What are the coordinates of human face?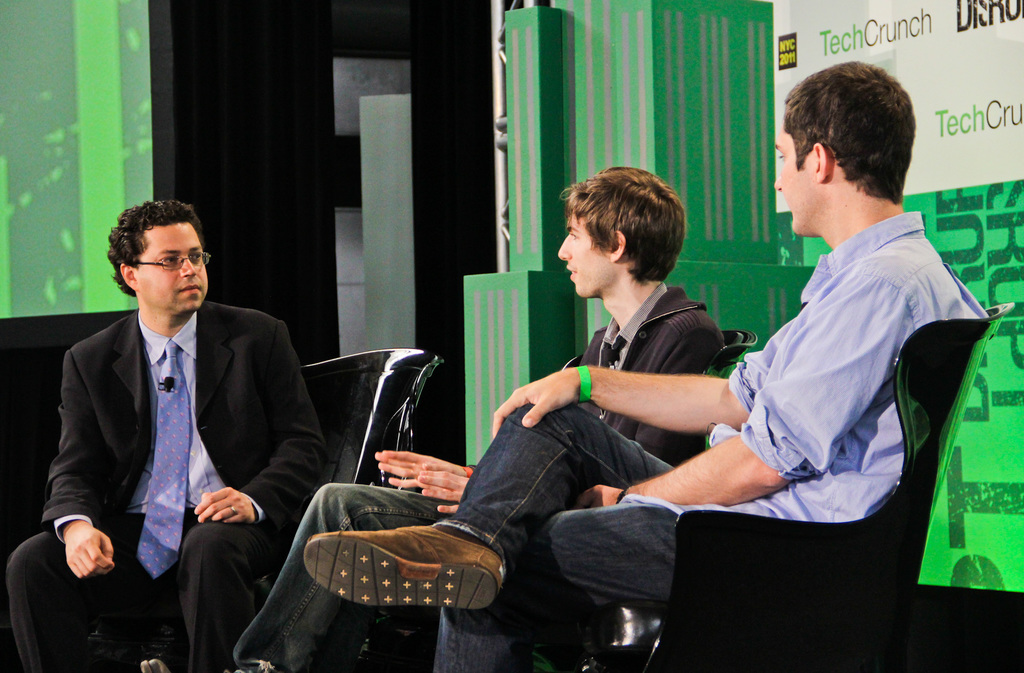
[557, 216, 612, 298].
